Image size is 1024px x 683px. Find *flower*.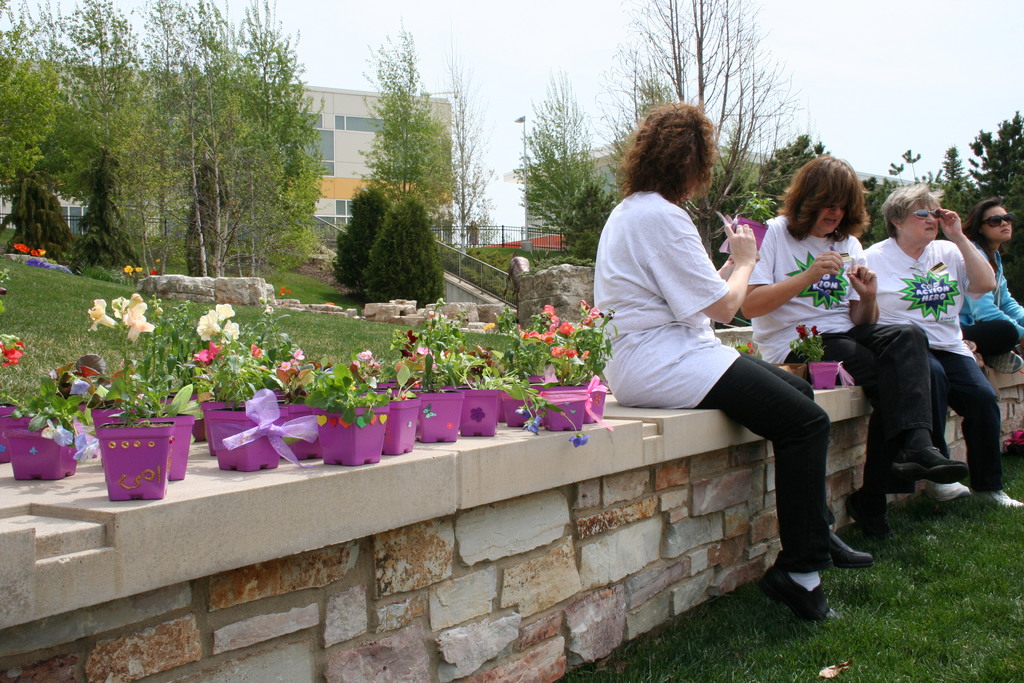
569/353/573/357.
